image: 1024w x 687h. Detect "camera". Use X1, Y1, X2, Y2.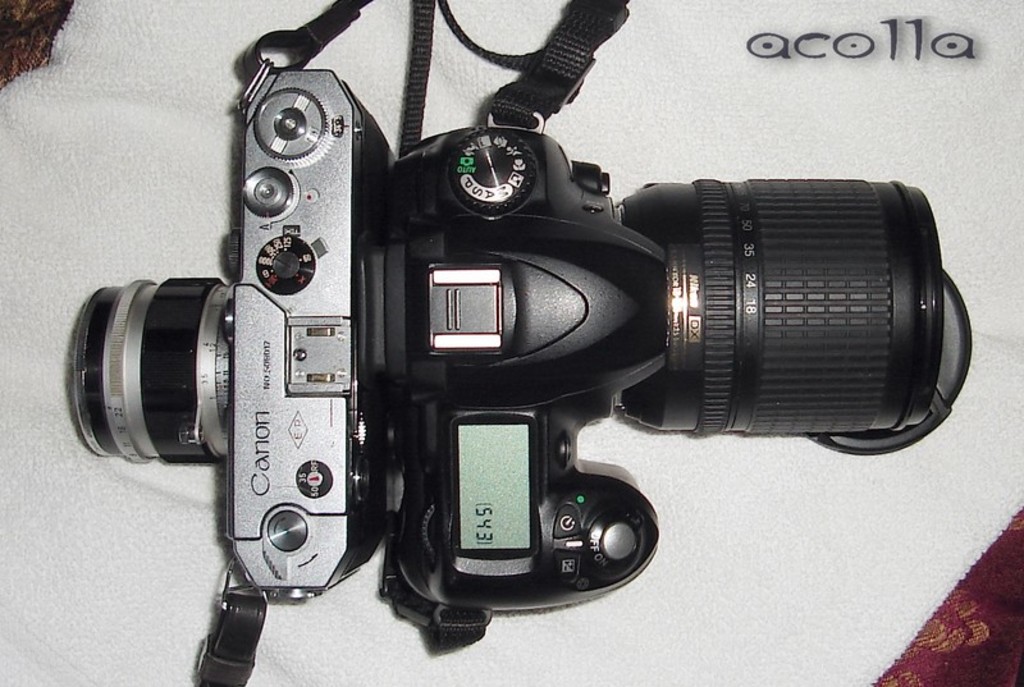
65, 64, 972, 652.
